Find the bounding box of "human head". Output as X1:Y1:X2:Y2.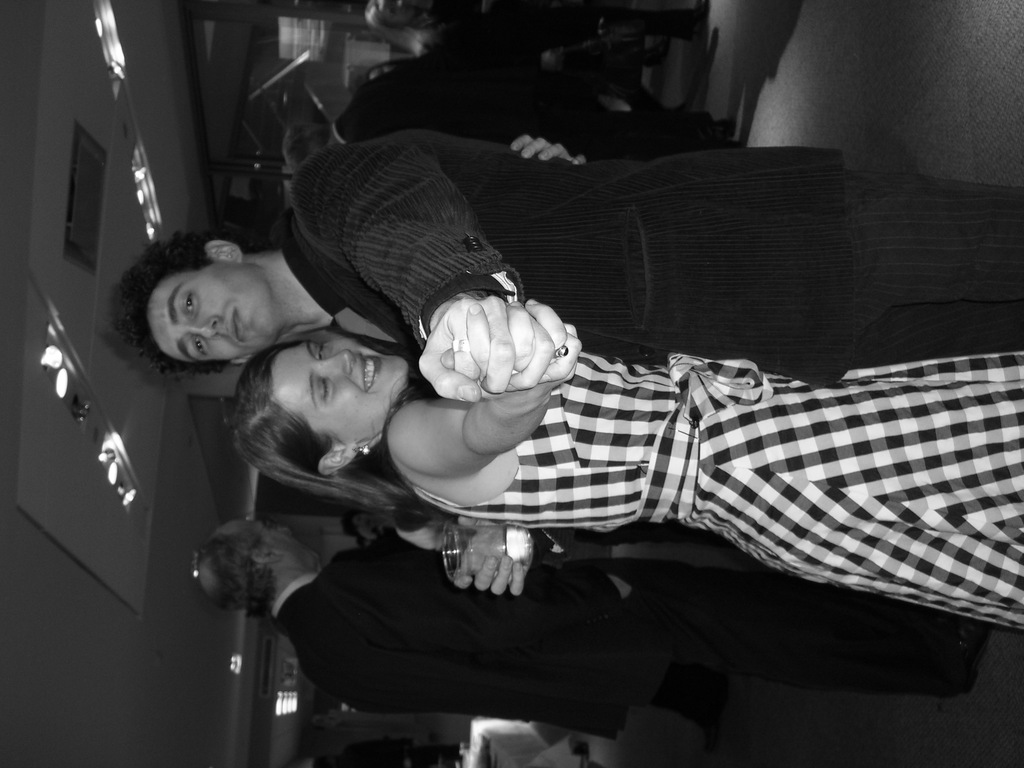
365:0:416:30.
